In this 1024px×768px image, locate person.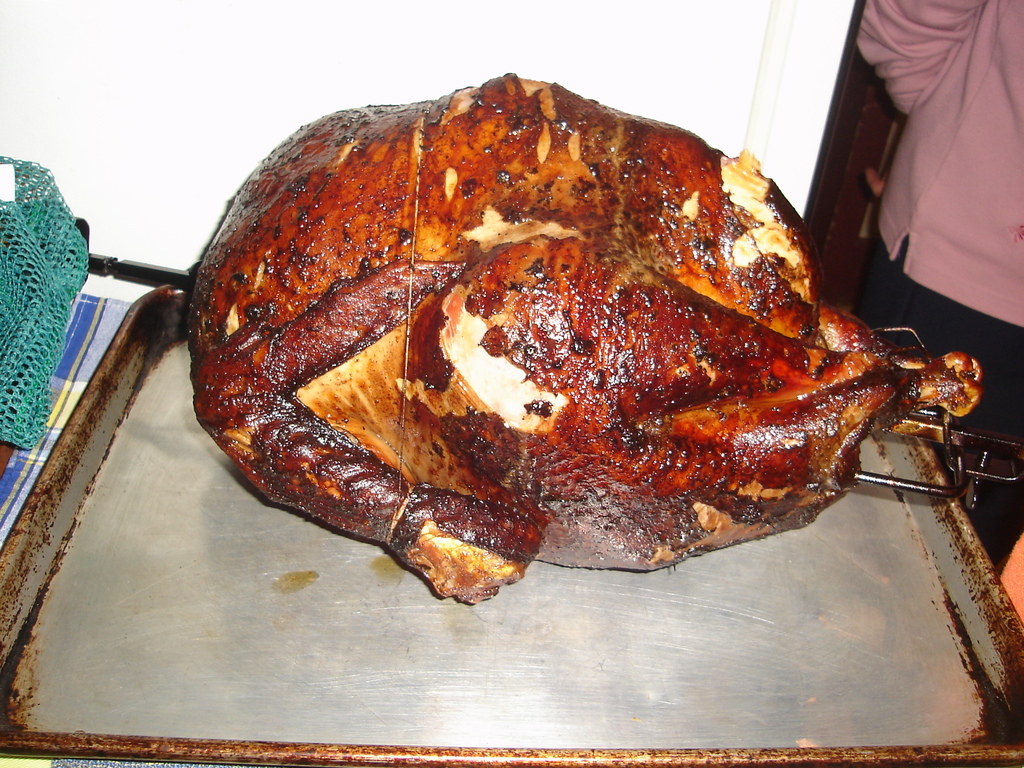
Bounding box: 867, 0, 1018, 354.
